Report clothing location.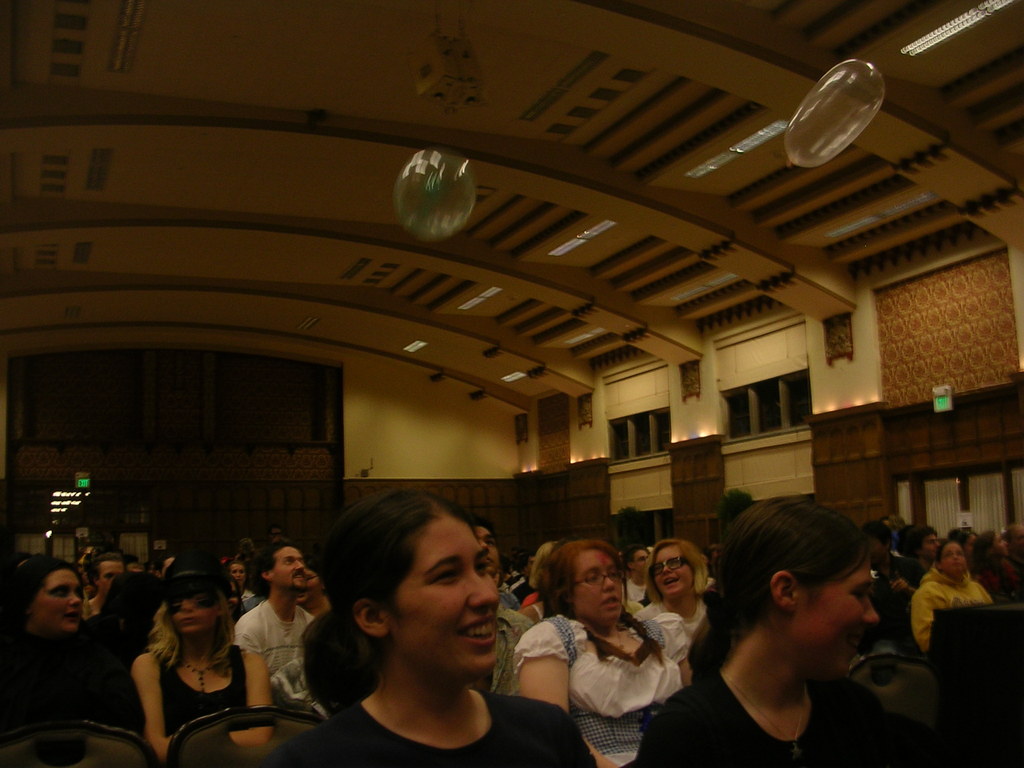
Report: select_region(236, 596, 314, 692).
